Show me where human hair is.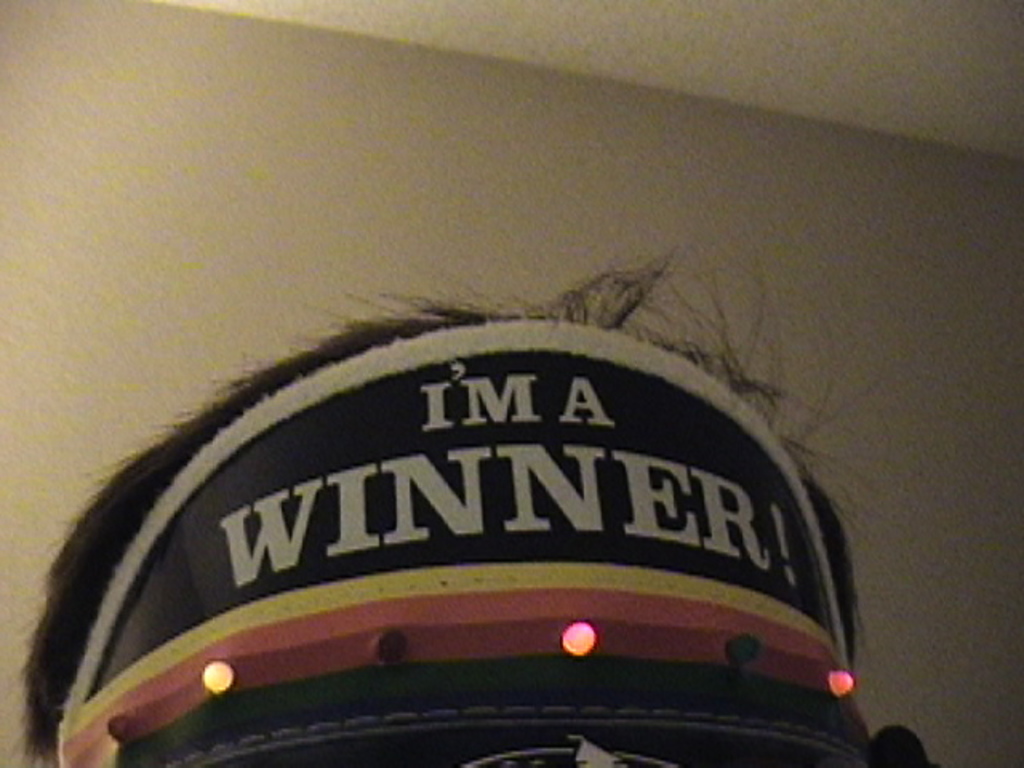
human hair is at bbox=(13, 248, 894, 766).
